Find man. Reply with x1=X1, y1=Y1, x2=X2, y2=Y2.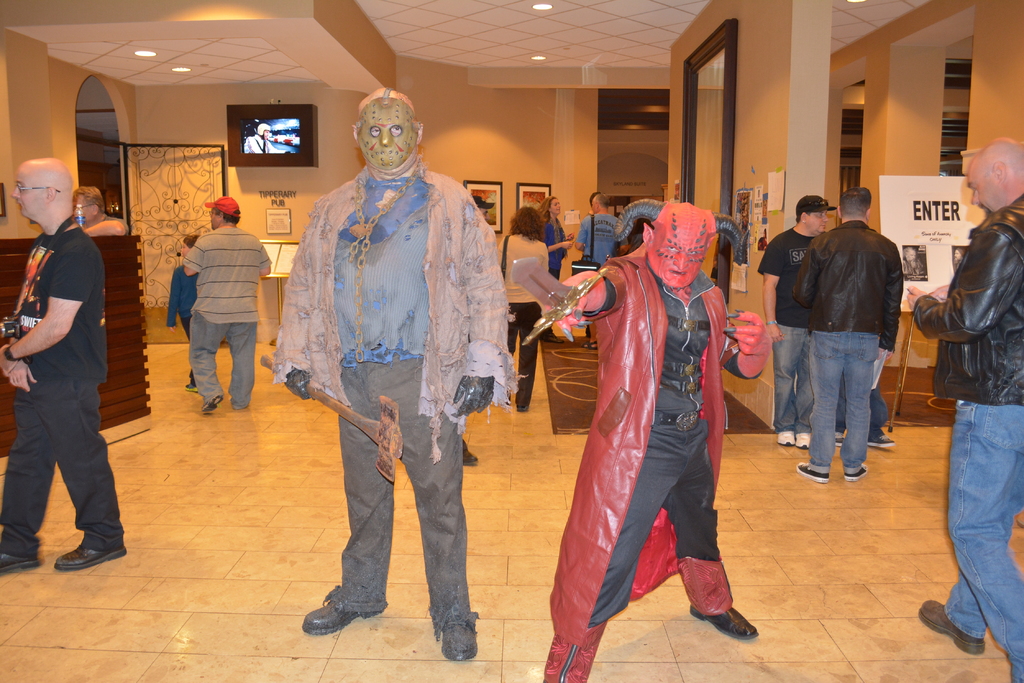
x1=186, y1=189, x2=271, y2=419.
